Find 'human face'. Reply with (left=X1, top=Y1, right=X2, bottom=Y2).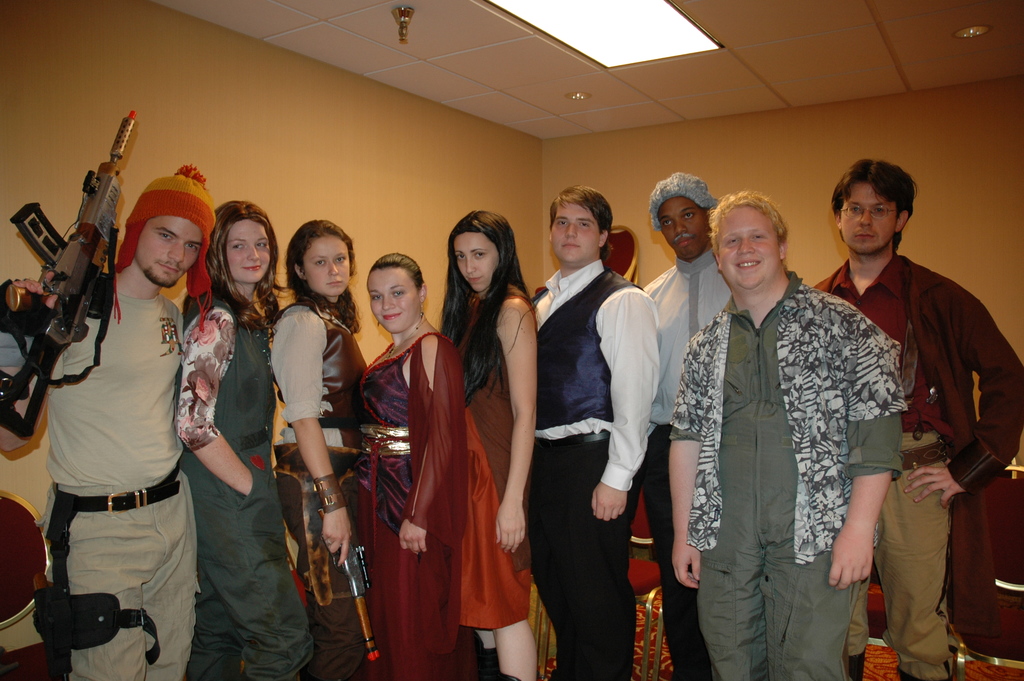
(left=836, top=183, right=894, bottom=255).
